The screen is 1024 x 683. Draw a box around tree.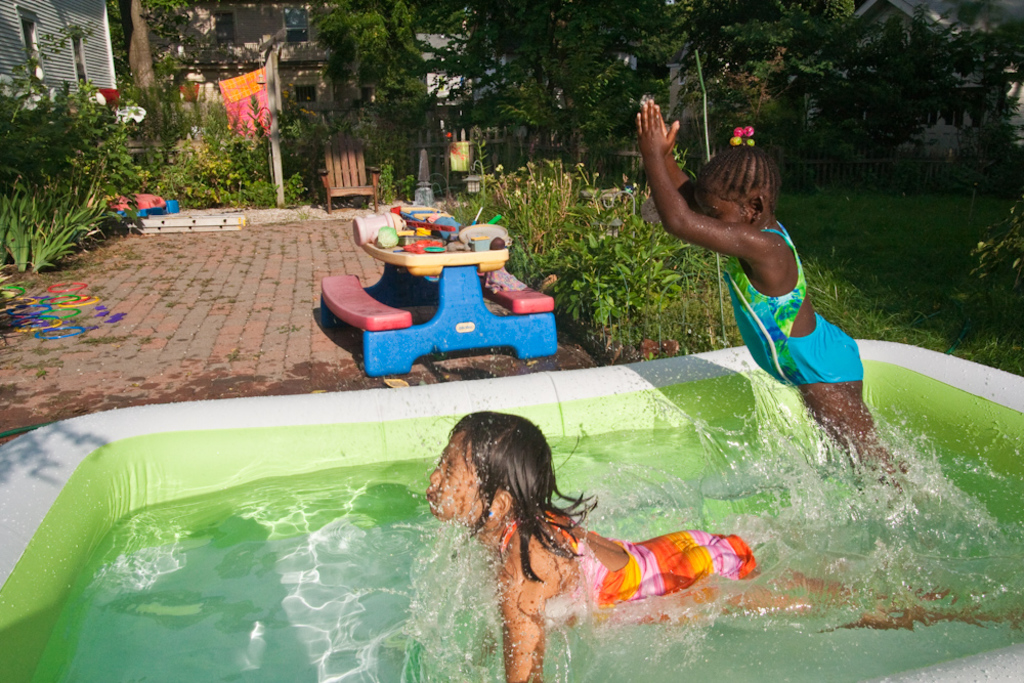
bbox=(111, 1, 183, 98).
